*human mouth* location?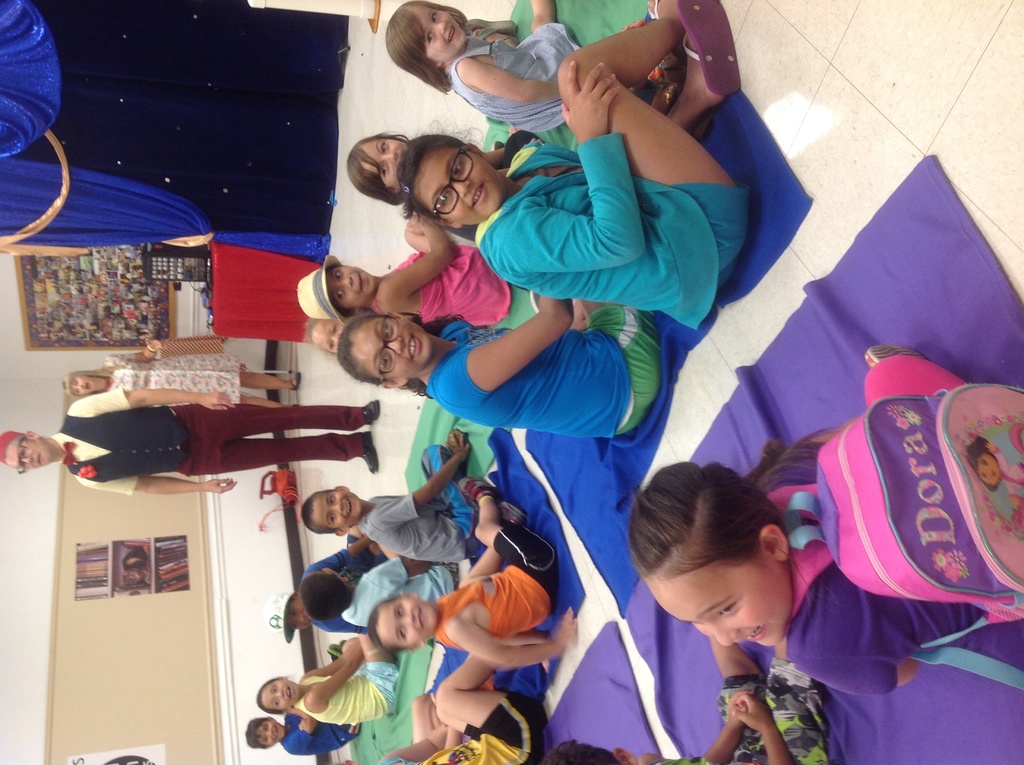
<region>448, 24, 457, 45</region>
